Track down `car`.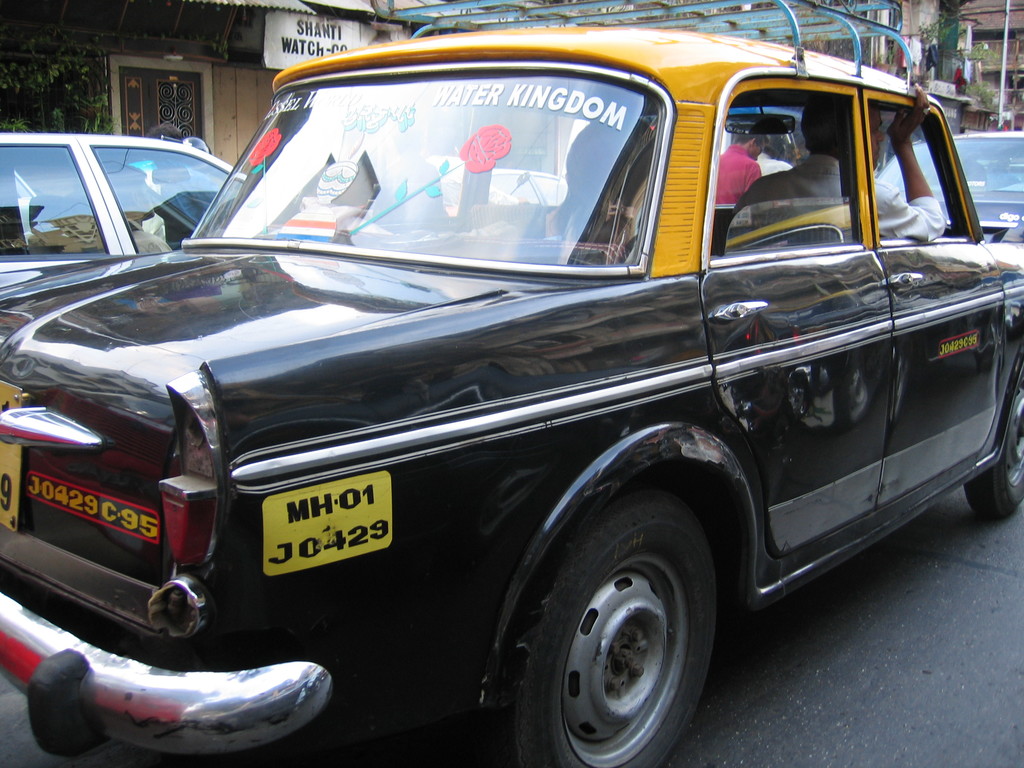
Tracked to crop(874, 132, 1023, 249).
